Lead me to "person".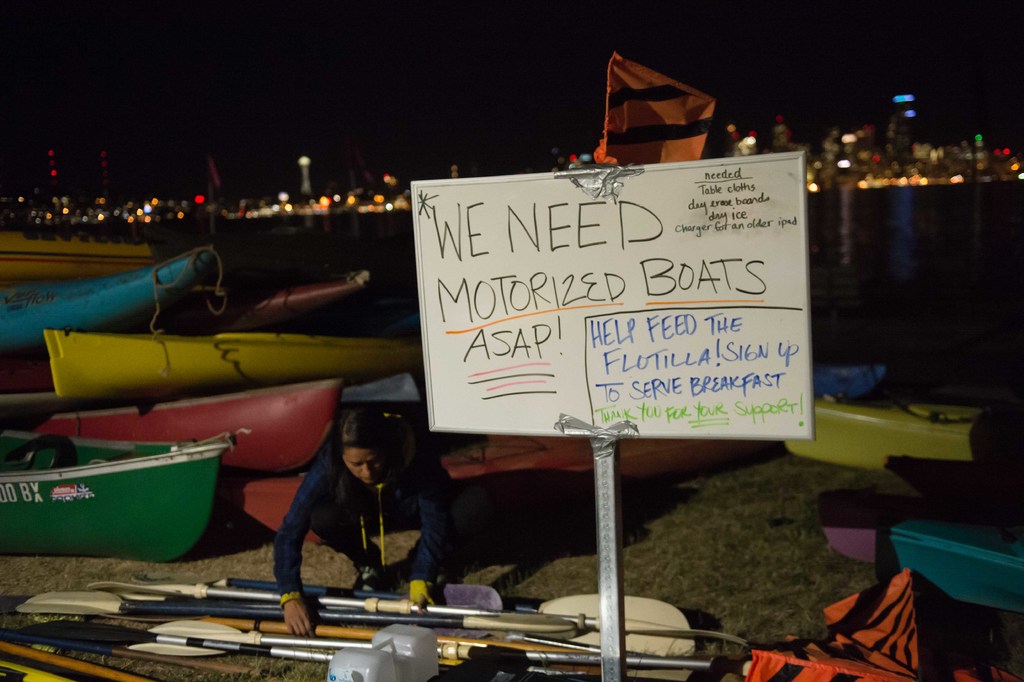
Lead to region(264, 401, 412, 608).
